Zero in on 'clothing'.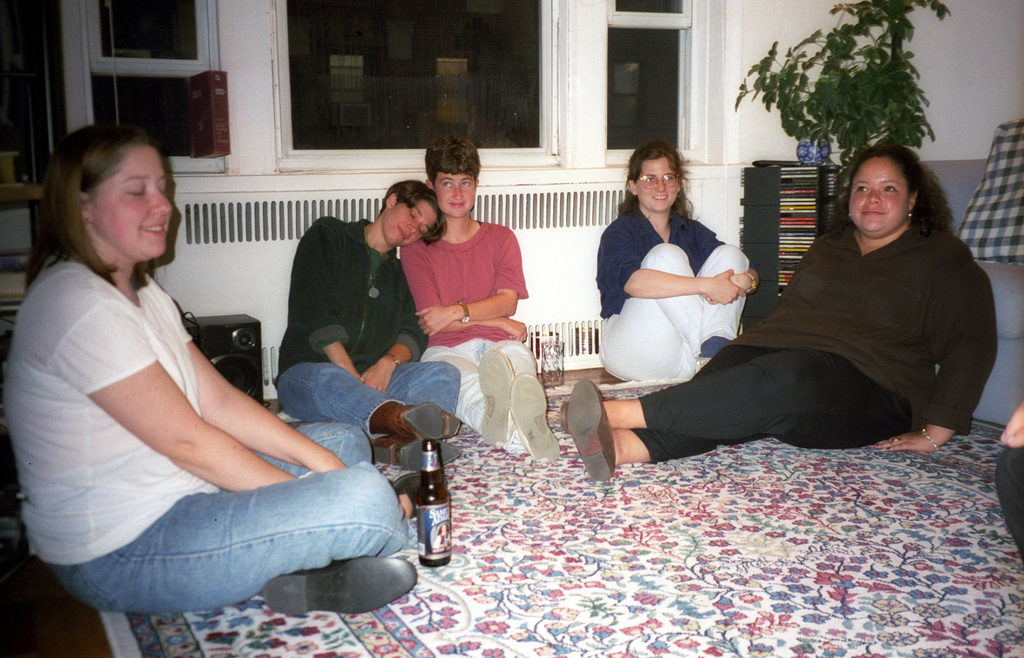
Zeroed in: l=4, t=243, r=401, b=614.
